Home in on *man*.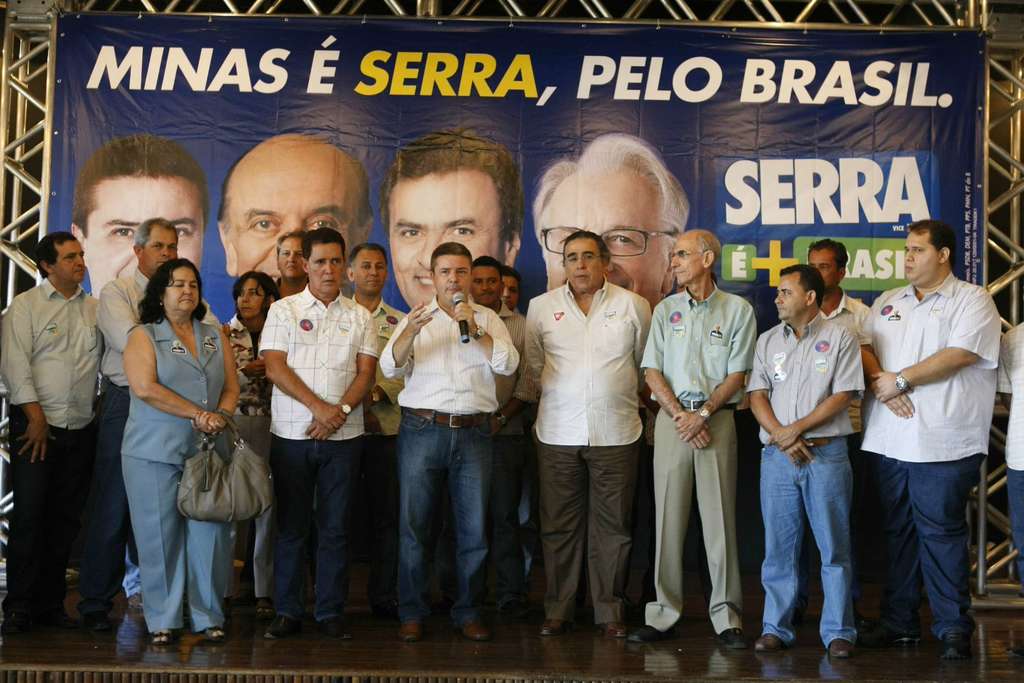
Homed in at crop(216, 130, 365, 280).
